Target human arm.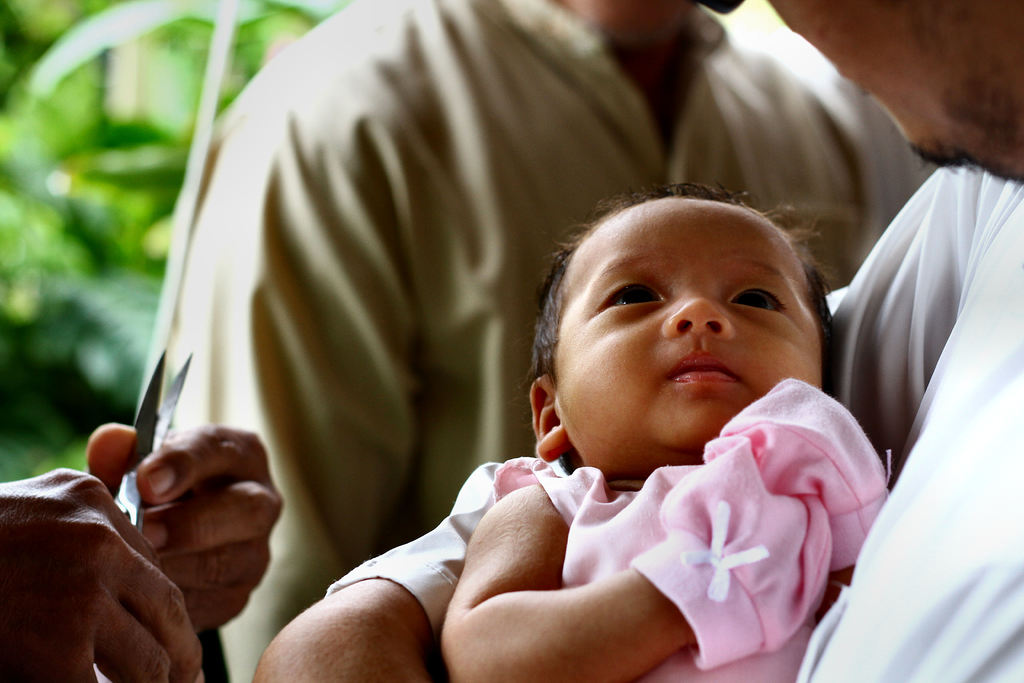
Target region: x1=100, y1=411, x2=305, y2=630.
